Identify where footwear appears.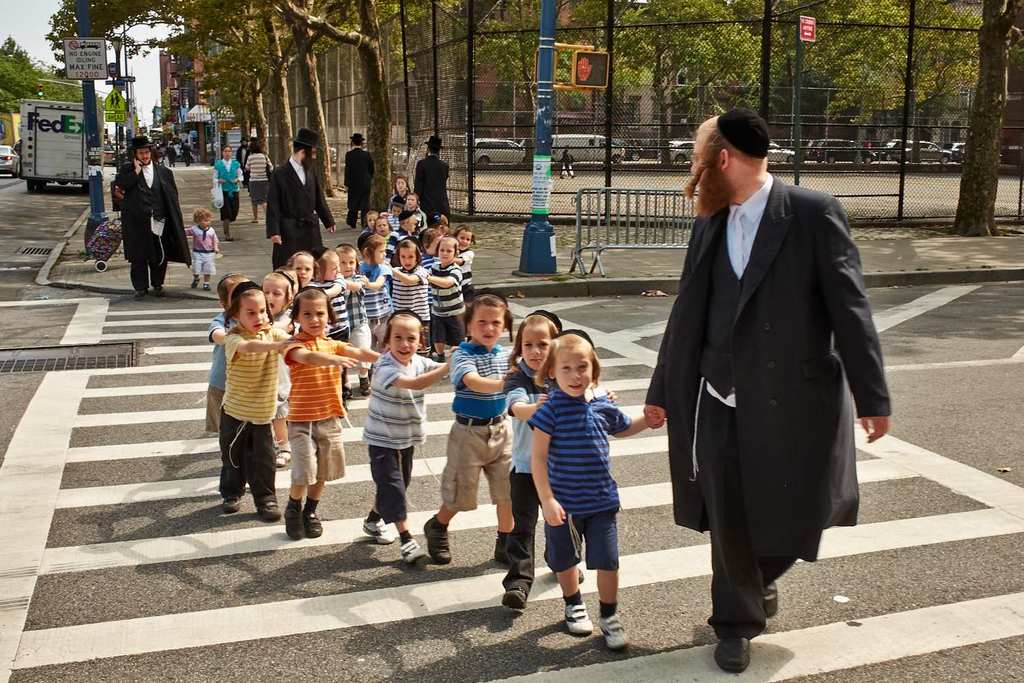
Appears at bbox=(575, 566, 584, 583).
